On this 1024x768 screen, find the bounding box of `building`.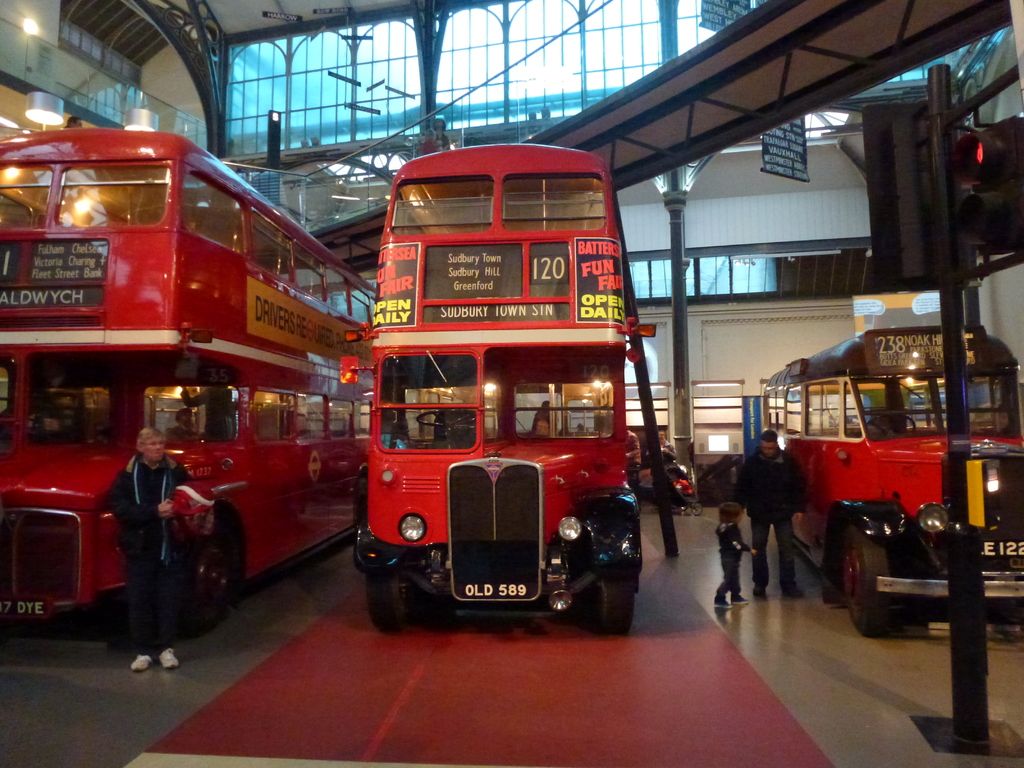
Bounding box: l=0, t=0, r=1023, b=767.
